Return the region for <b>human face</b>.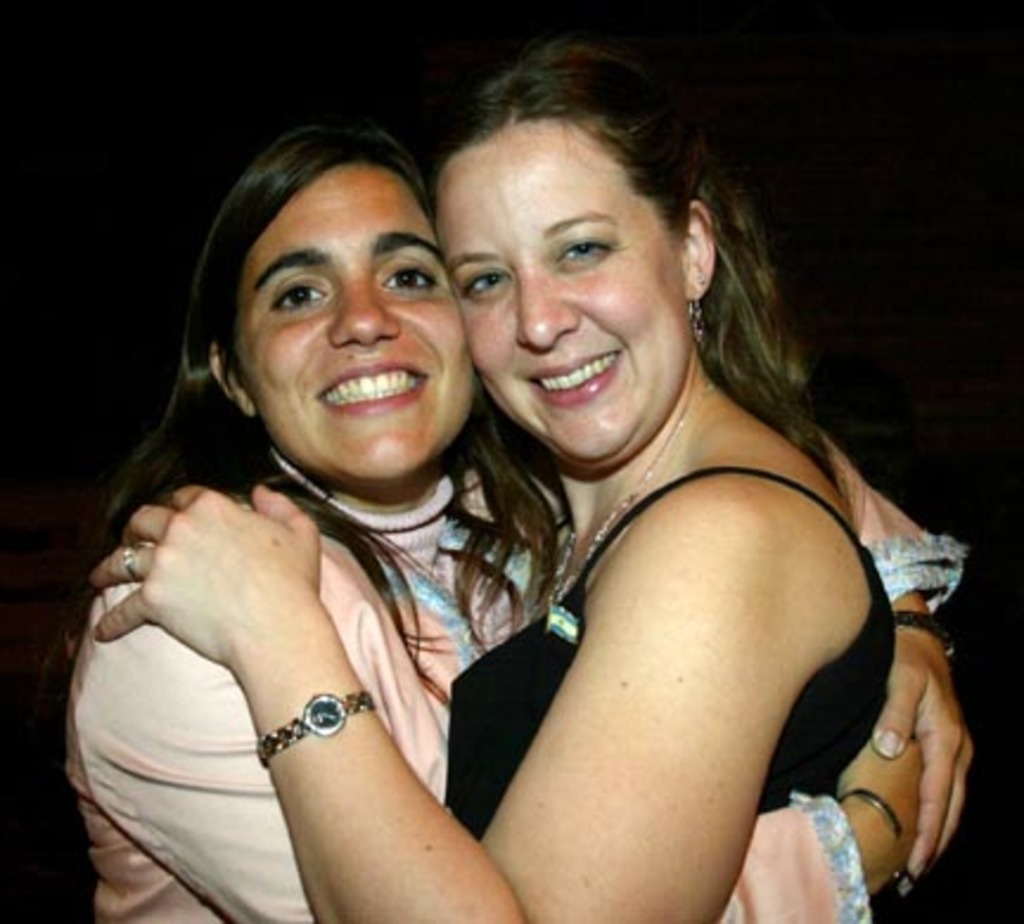
<region>230, 168, 479, 479</region>.
